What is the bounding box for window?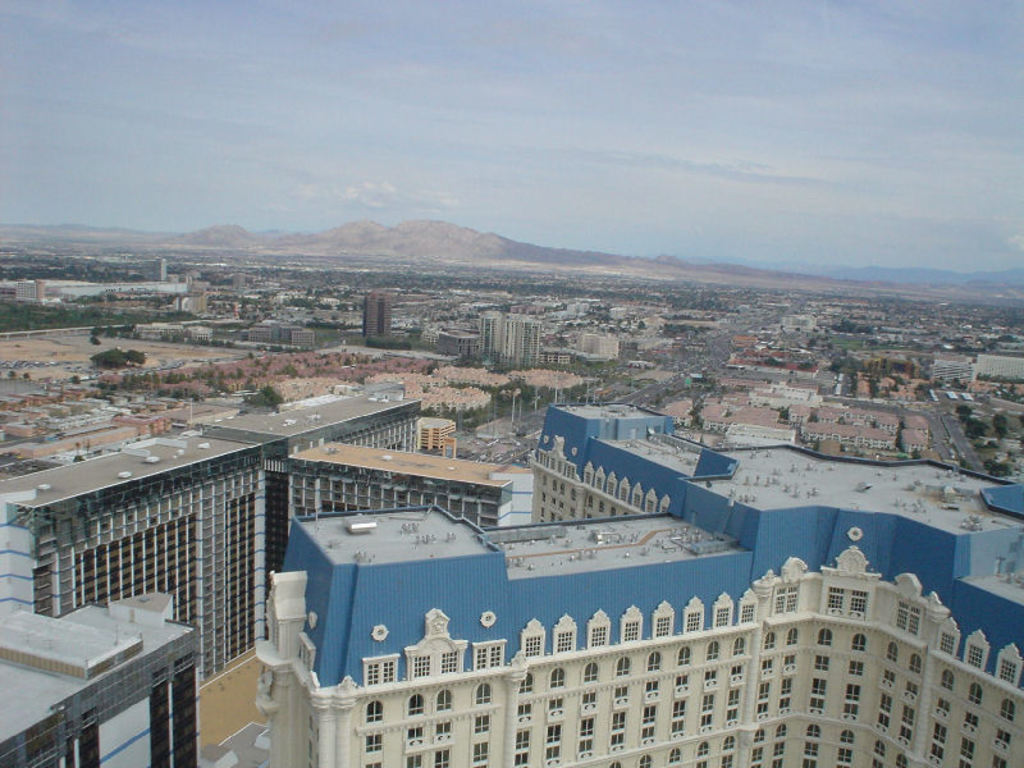
crop(817, 655, 832, 671).
